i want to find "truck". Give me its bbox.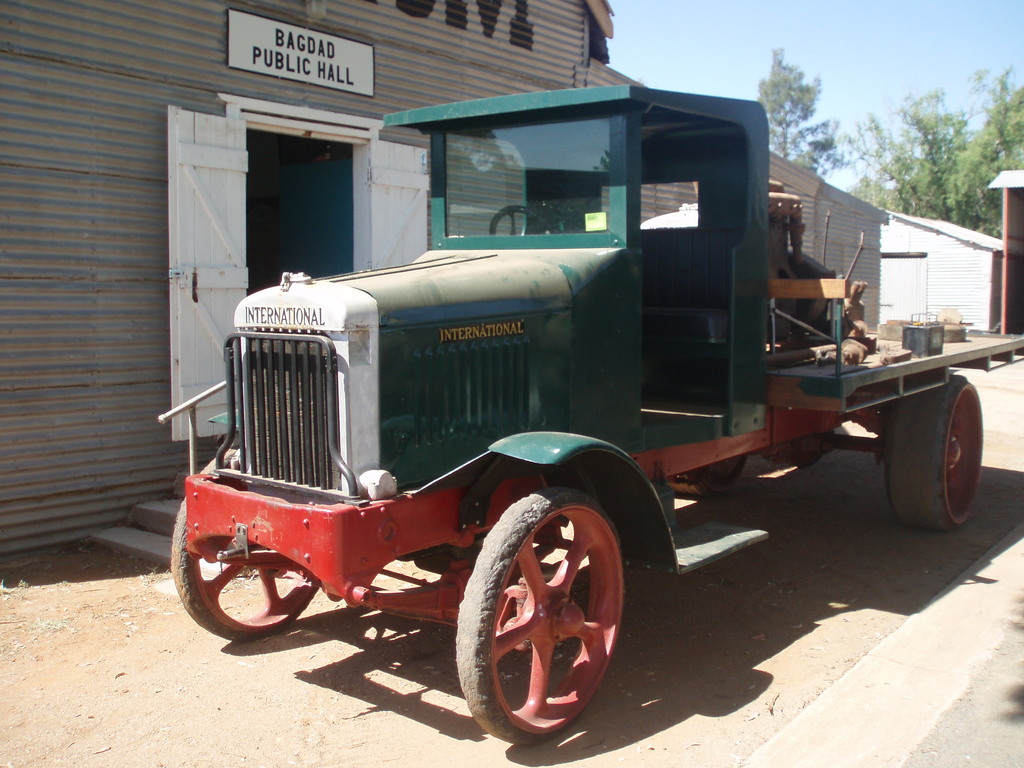
detection(153, 100, 979, 711).
